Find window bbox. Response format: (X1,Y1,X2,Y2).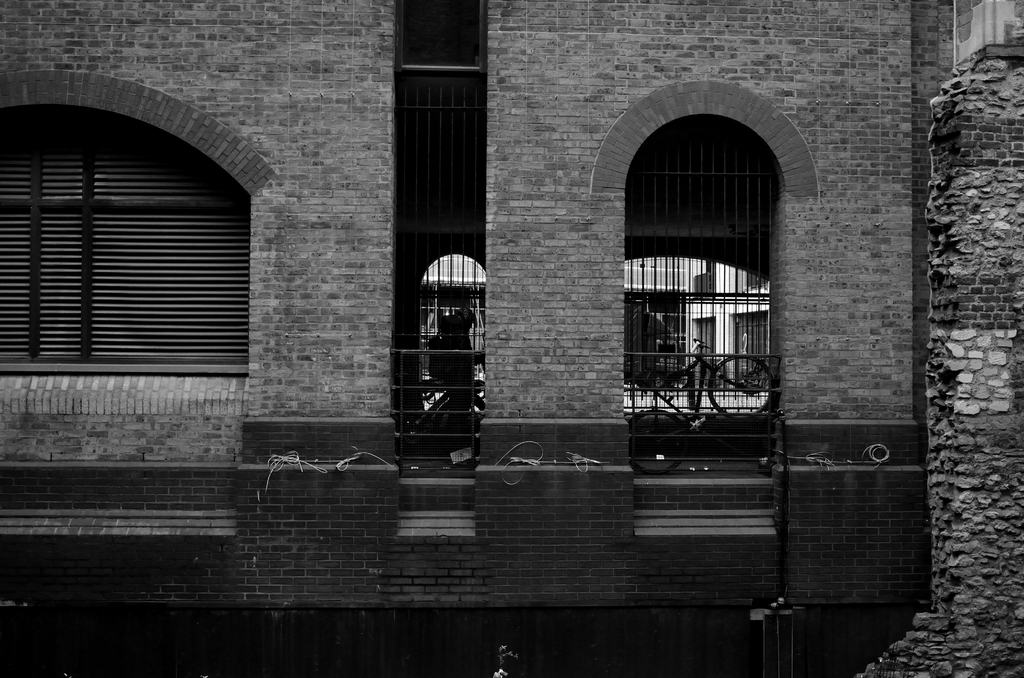
(0,97,253,398).
